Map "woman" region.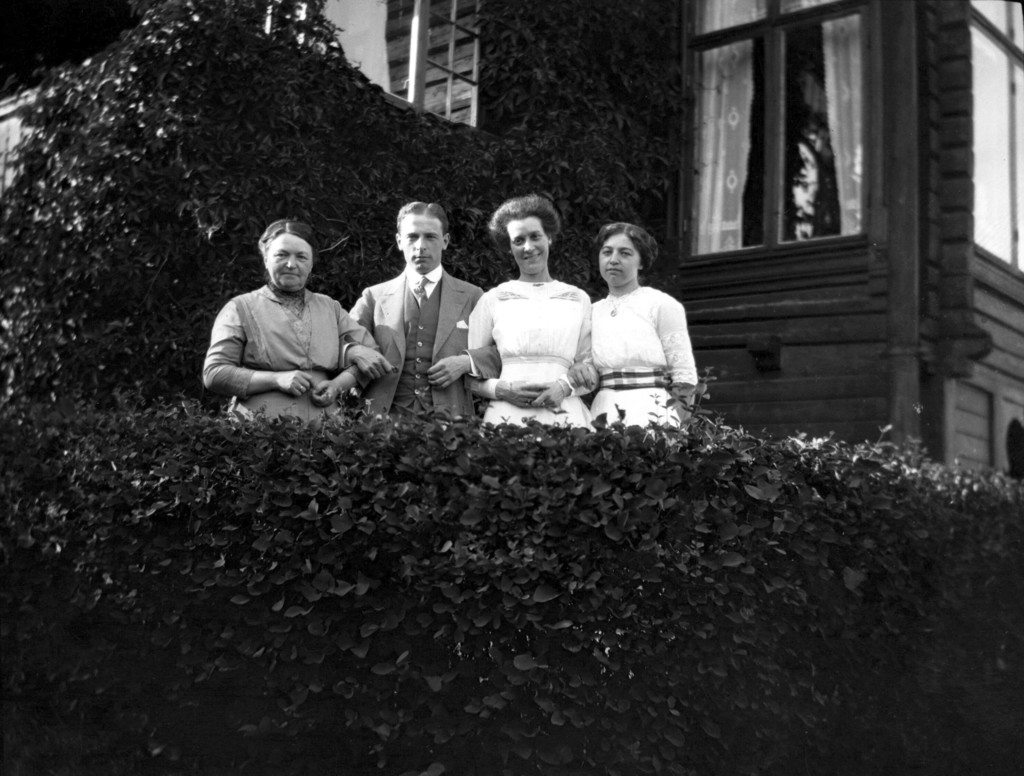
Mapped to [574,207,705,418].
